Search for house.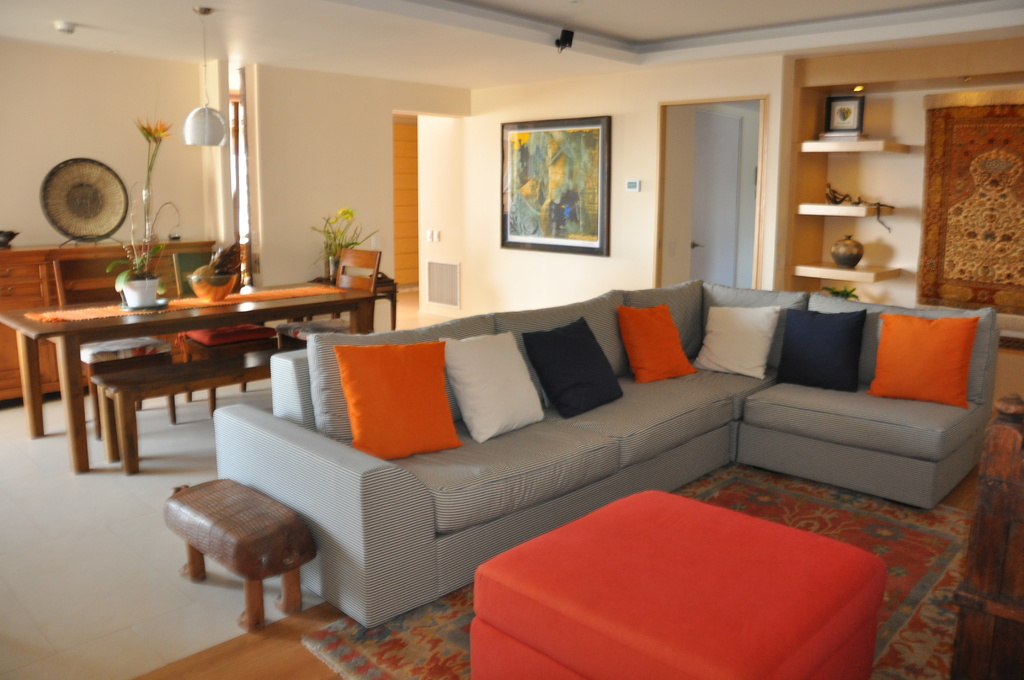
Found at 0/29/1023/635.
